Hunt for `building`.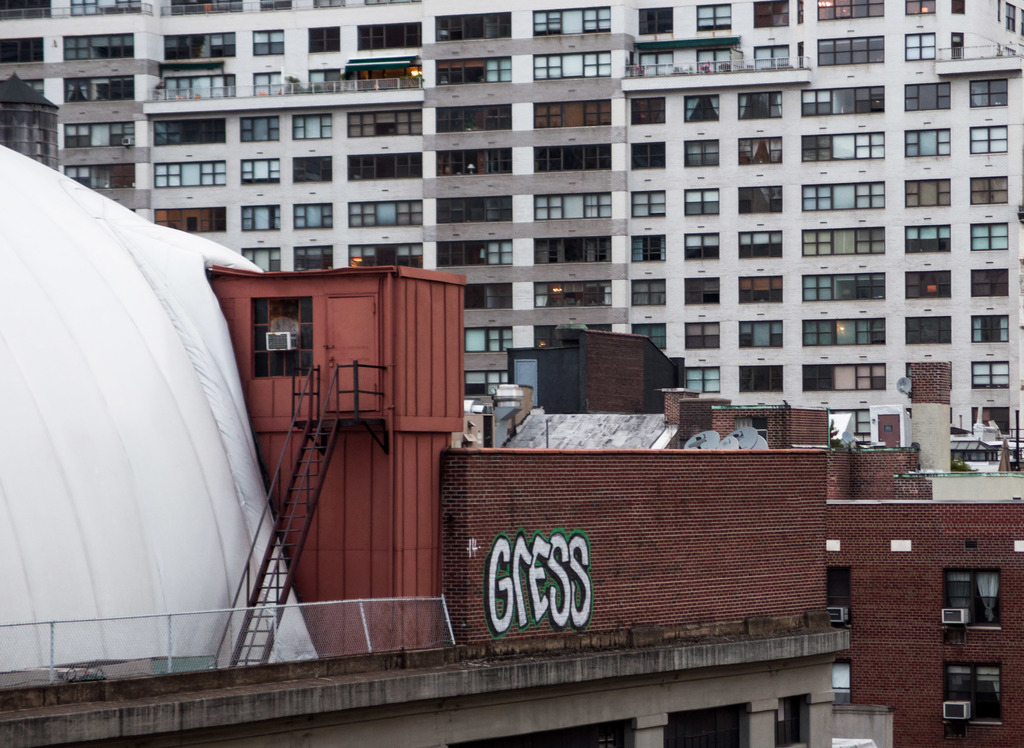
Hunted down at [0, 0, 1023, 474].
